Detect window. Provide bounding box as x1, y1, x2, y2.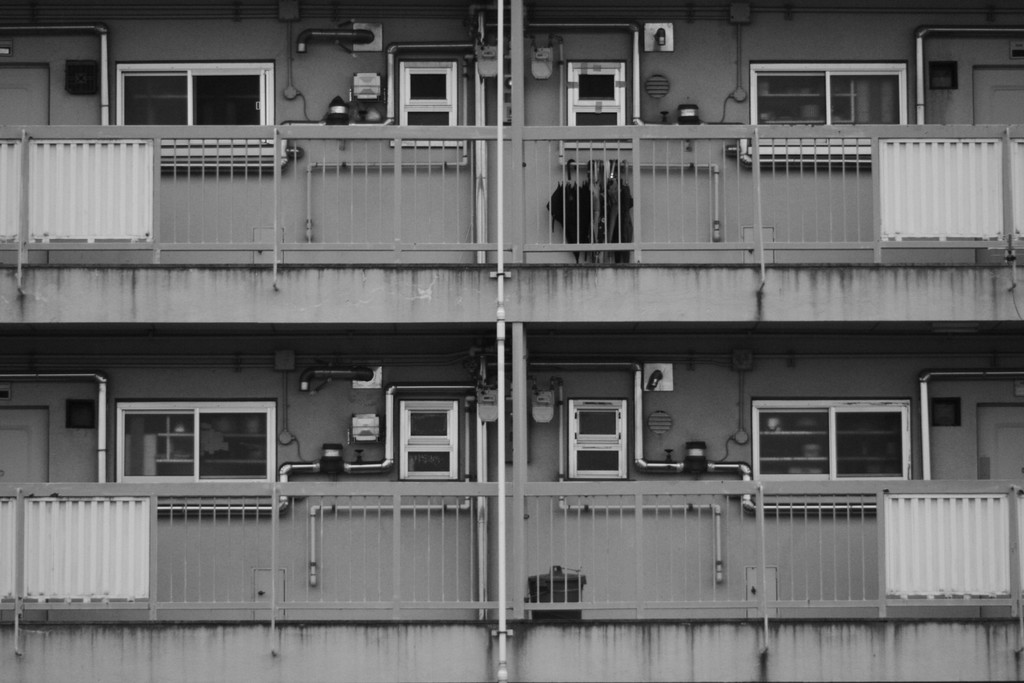
561, 403, 624, 470.
